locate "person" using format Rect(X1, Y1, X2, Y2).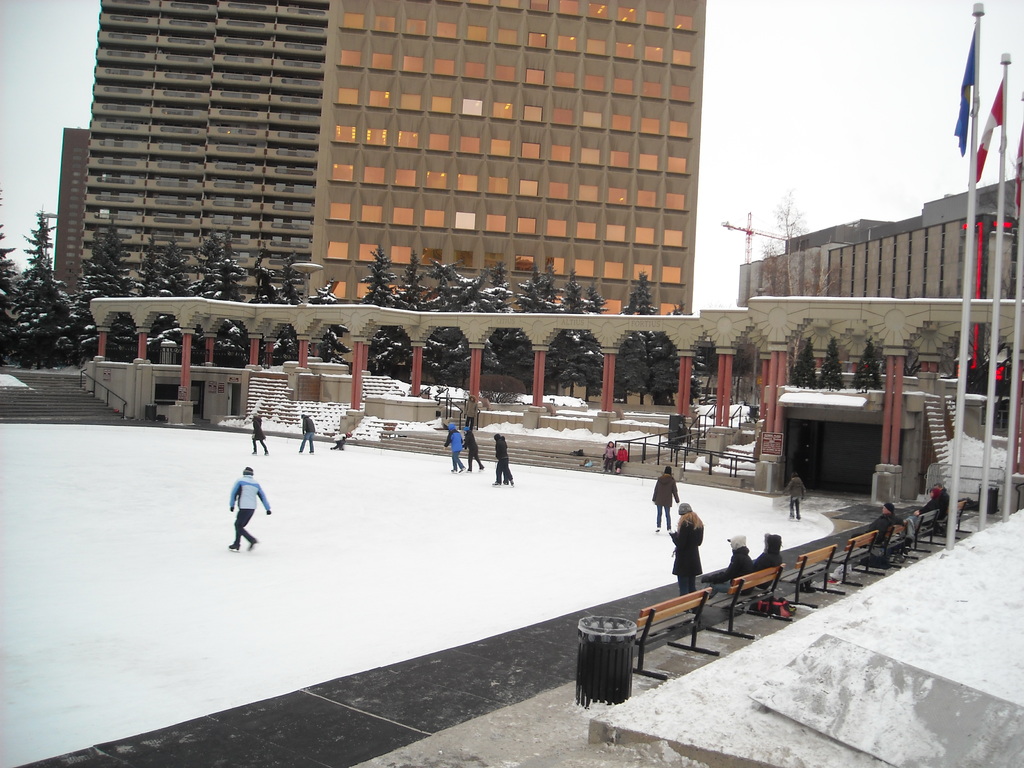
Rect(326, 431, 351, 450).
